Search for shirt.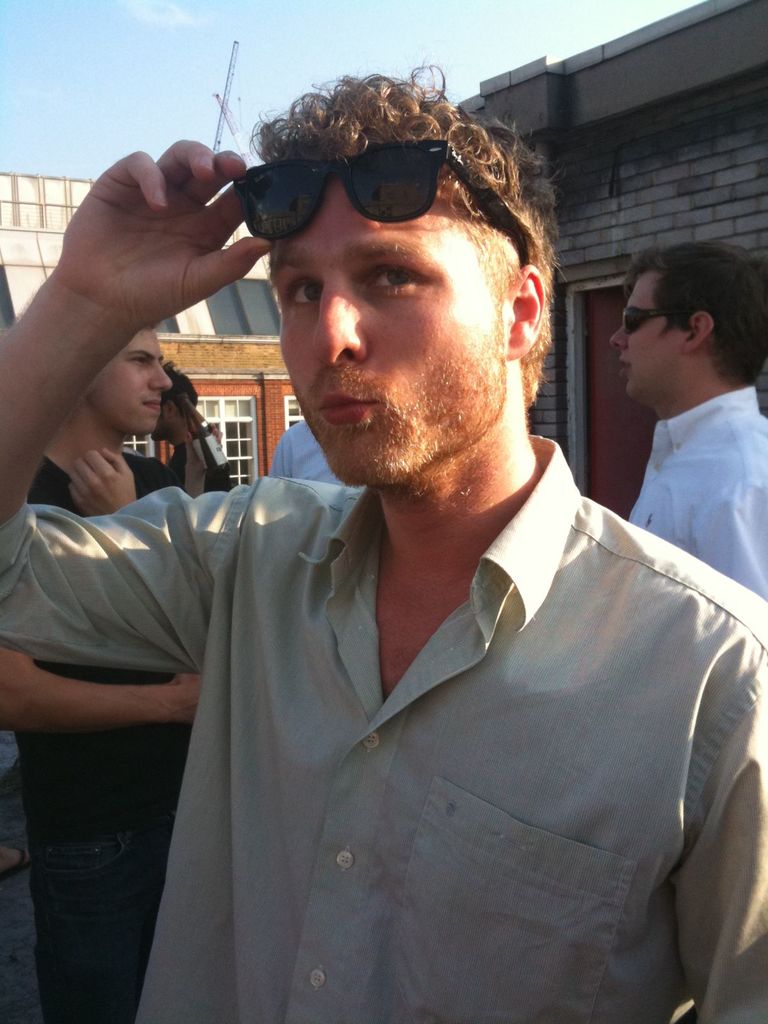
Found at region(630, 376, 760, 601).
